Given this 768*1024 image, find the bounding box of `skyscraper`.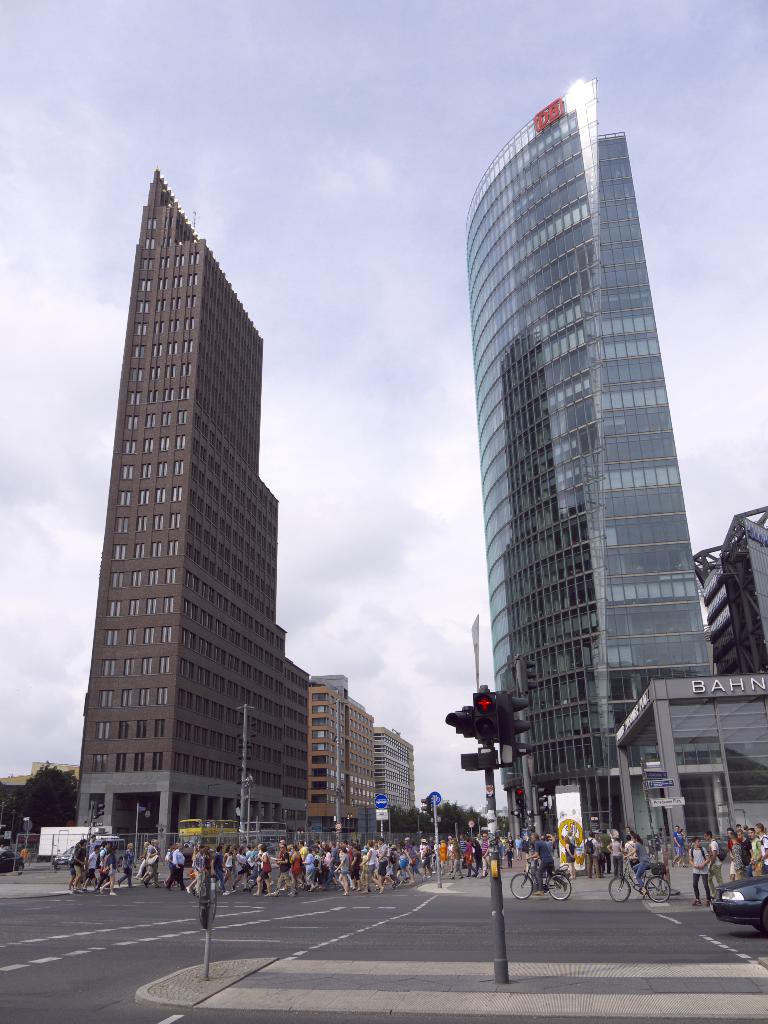
bbox=[77, 171, 315, 853].
